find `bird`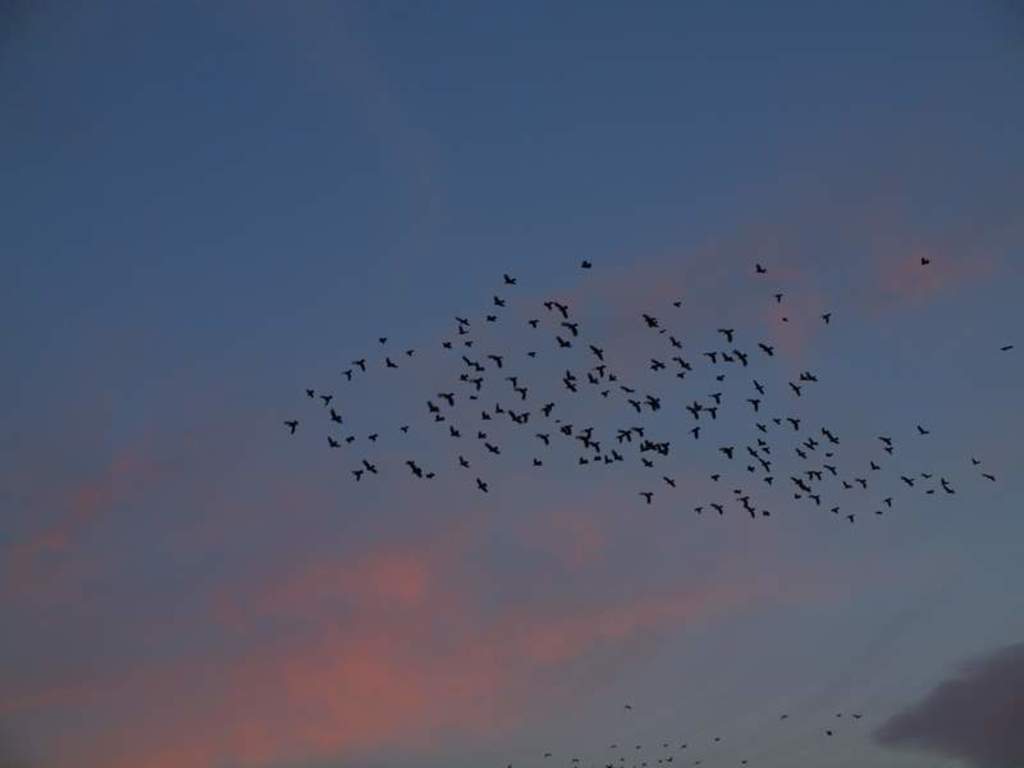
select_region(282, 421, 300, 434)
